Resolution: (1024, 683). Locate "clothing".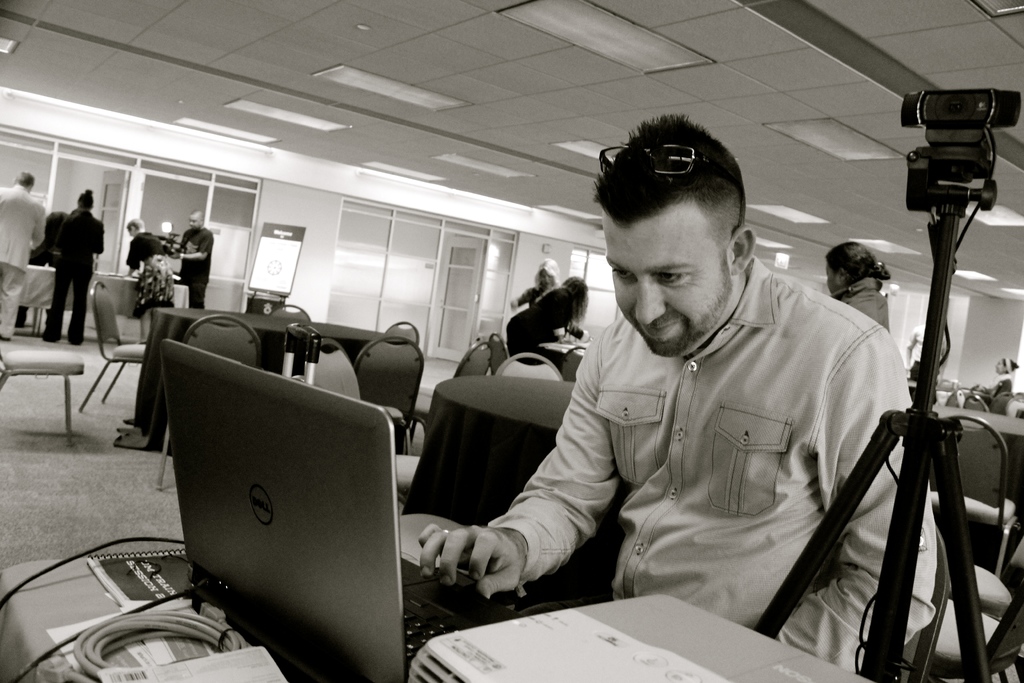
locate(51, 206, 108, 339).
